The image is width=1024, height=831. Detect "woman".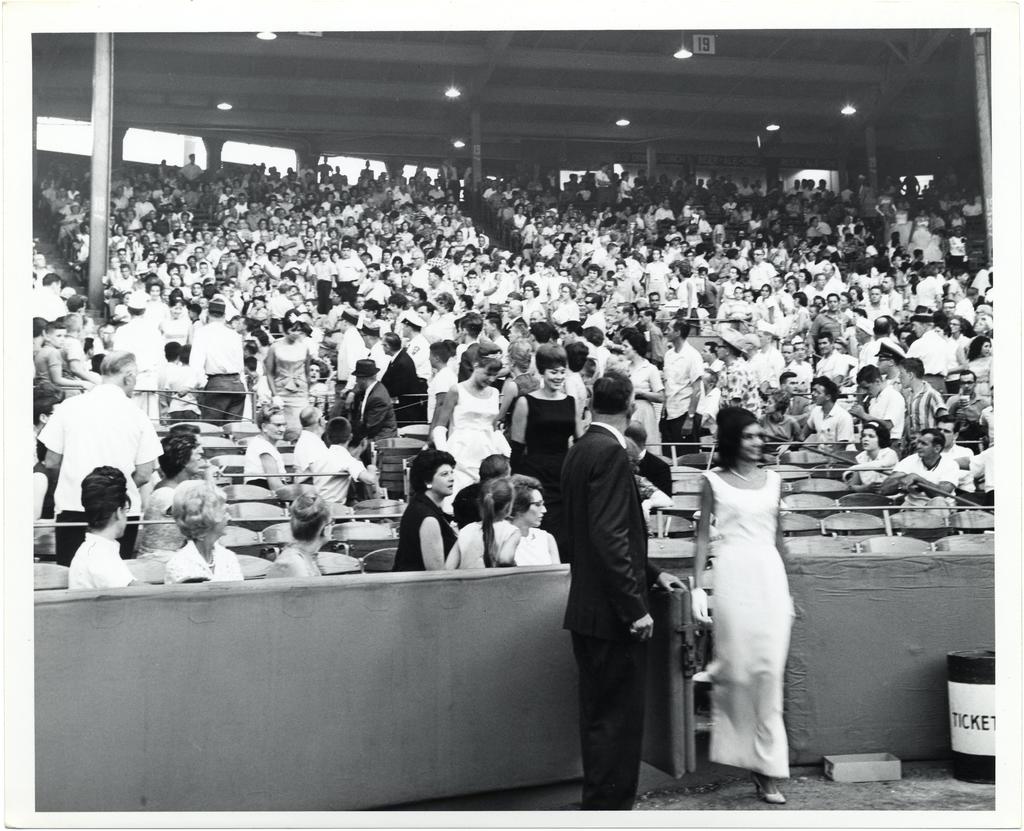
Detection: (left=688, top=393, right=815, bottom=805).
